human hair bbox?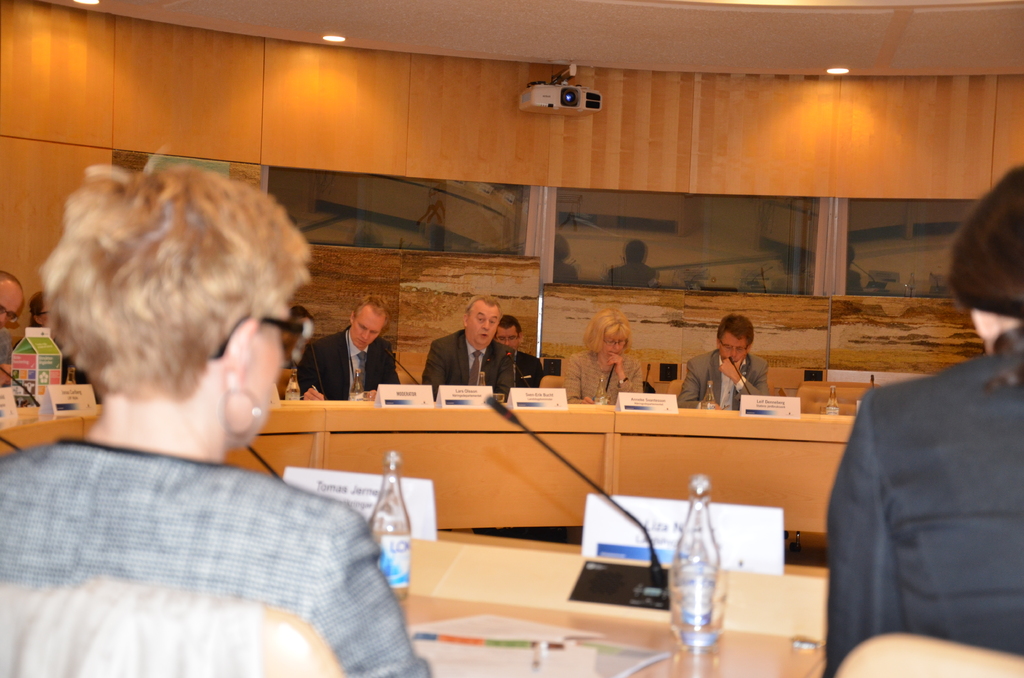
(25, 137, 300, 444)
